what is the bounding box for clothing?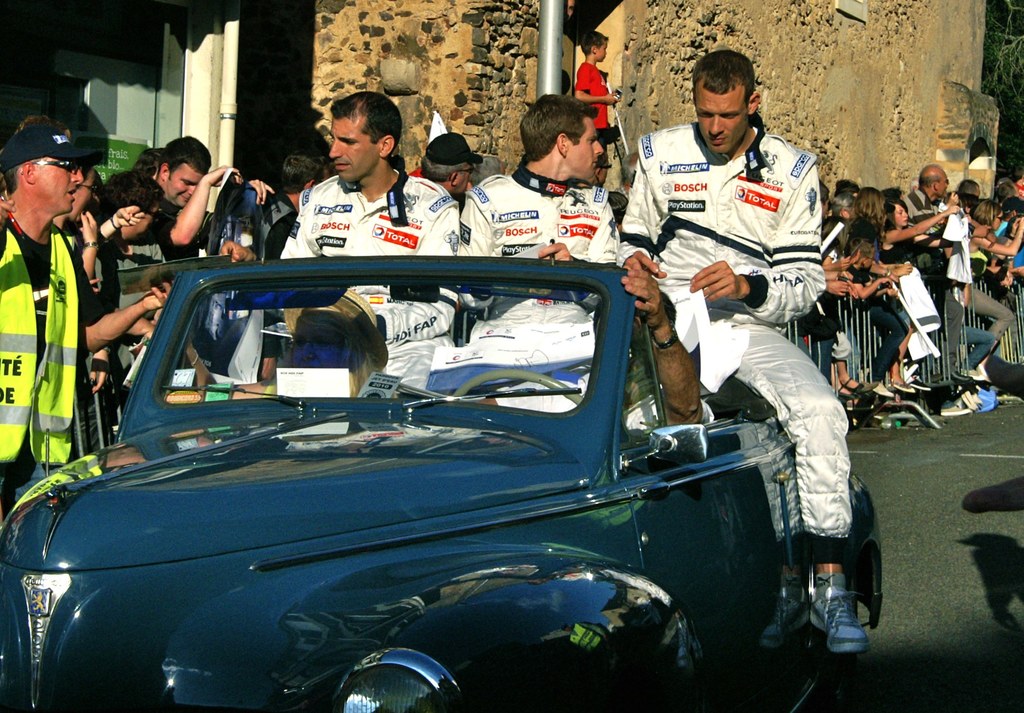
left=0, top=207, right=125, bottom=521.
